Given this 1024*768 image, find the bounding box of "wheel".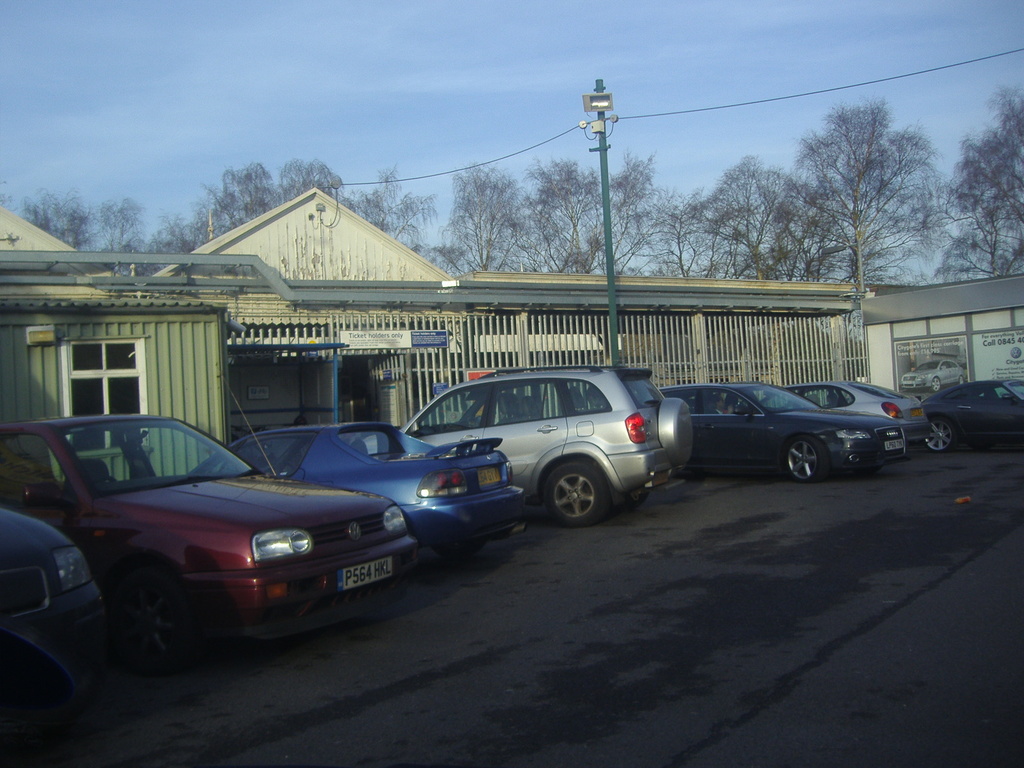
922, 413, 962, 452.
